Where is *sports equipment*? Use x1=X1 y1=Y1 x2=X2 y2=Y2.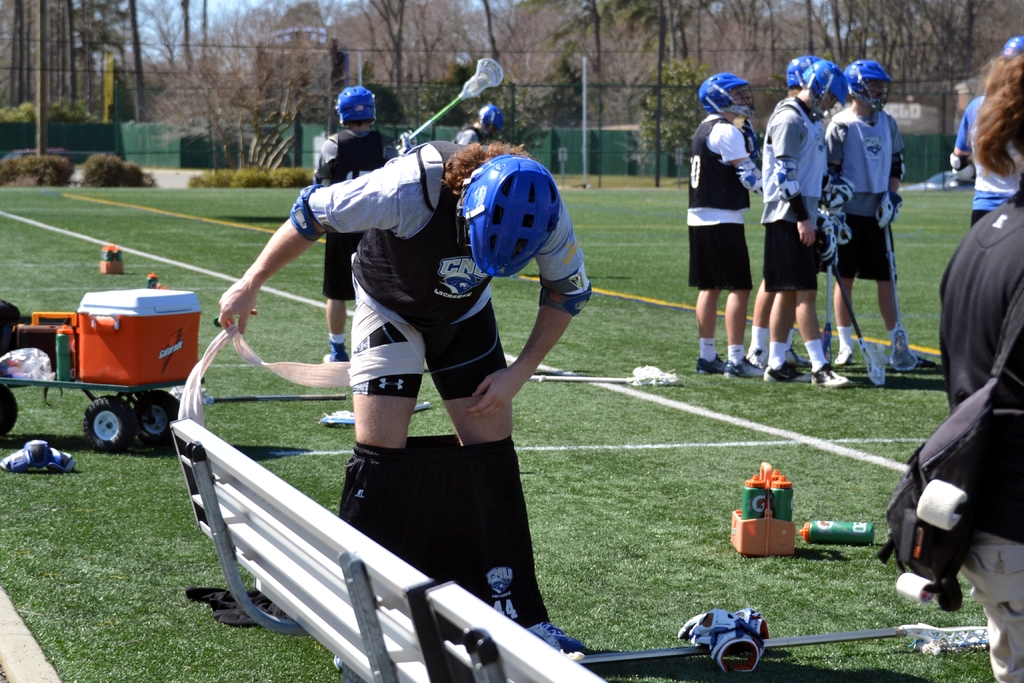
x1=826 y1=207 x2=851 y2=245.
